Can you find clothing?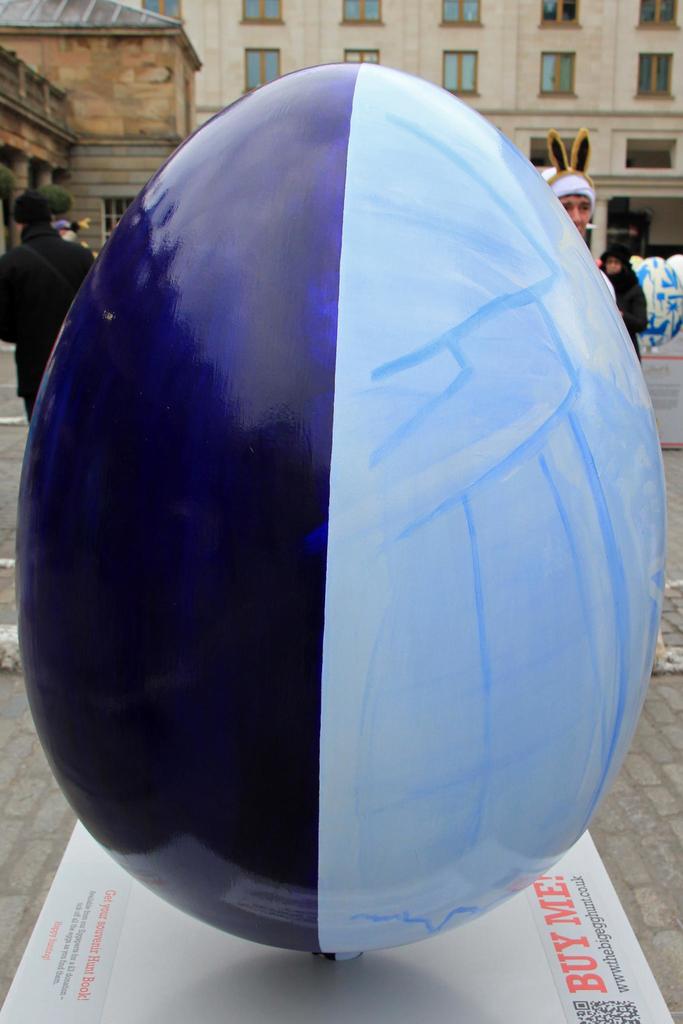
Yes, bounding box: region(600, 269, 648, 358).
